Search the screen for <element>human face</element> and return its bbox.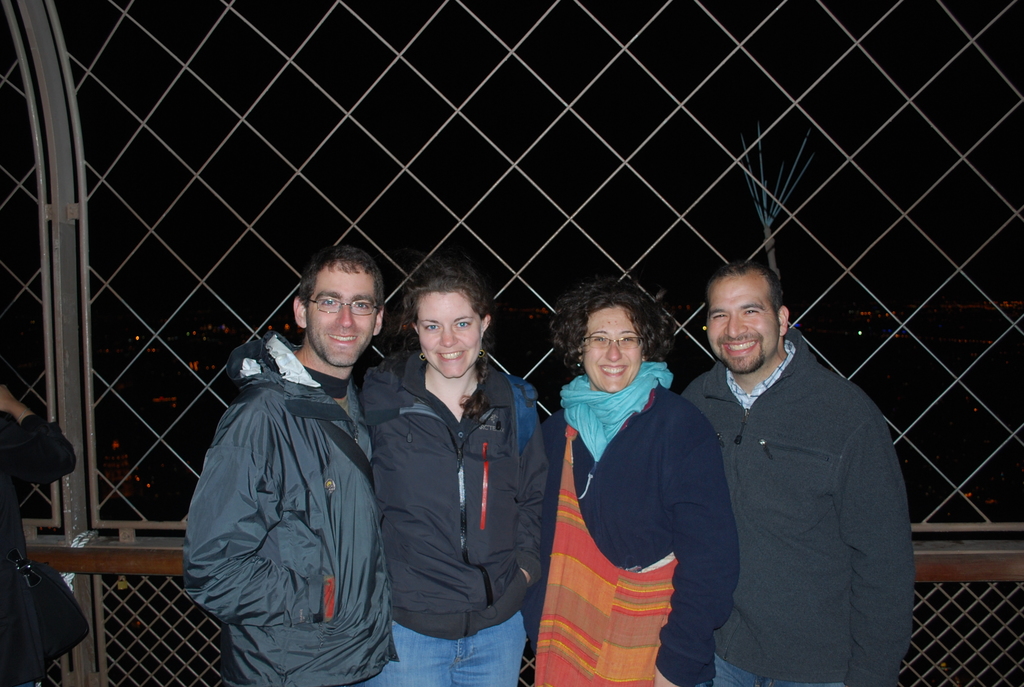
Found: (left=582, top=306, right=644, bottom=397).
